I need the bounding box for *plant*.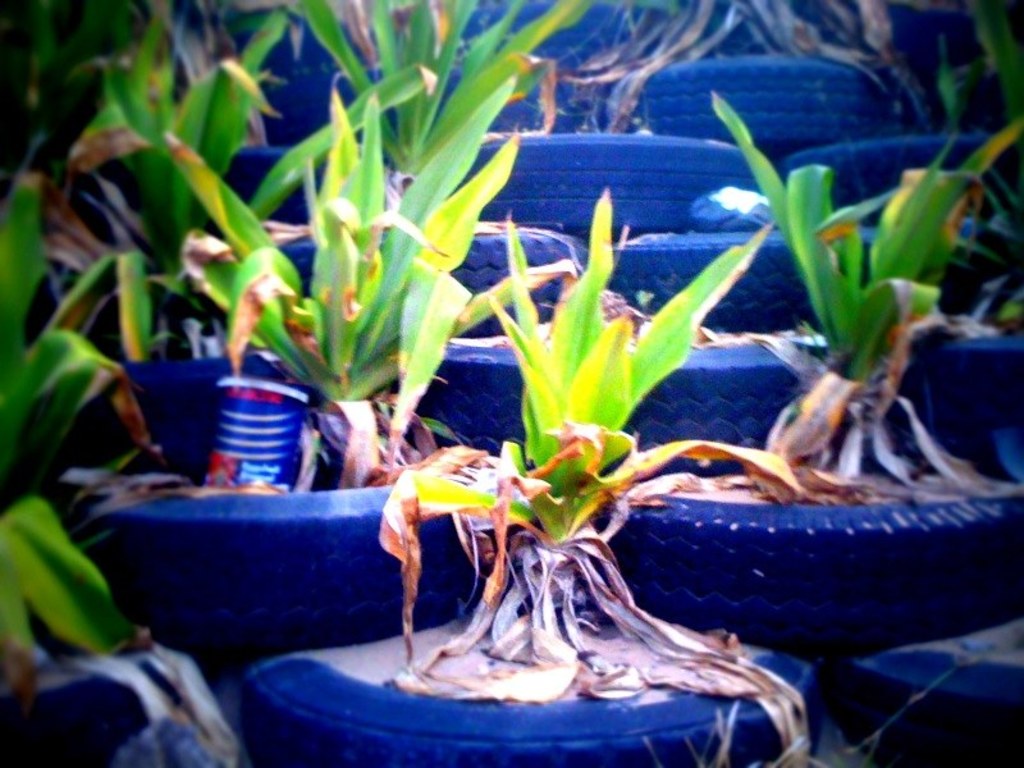
Here it is: <region>375, 192, 819, 684</region>.
